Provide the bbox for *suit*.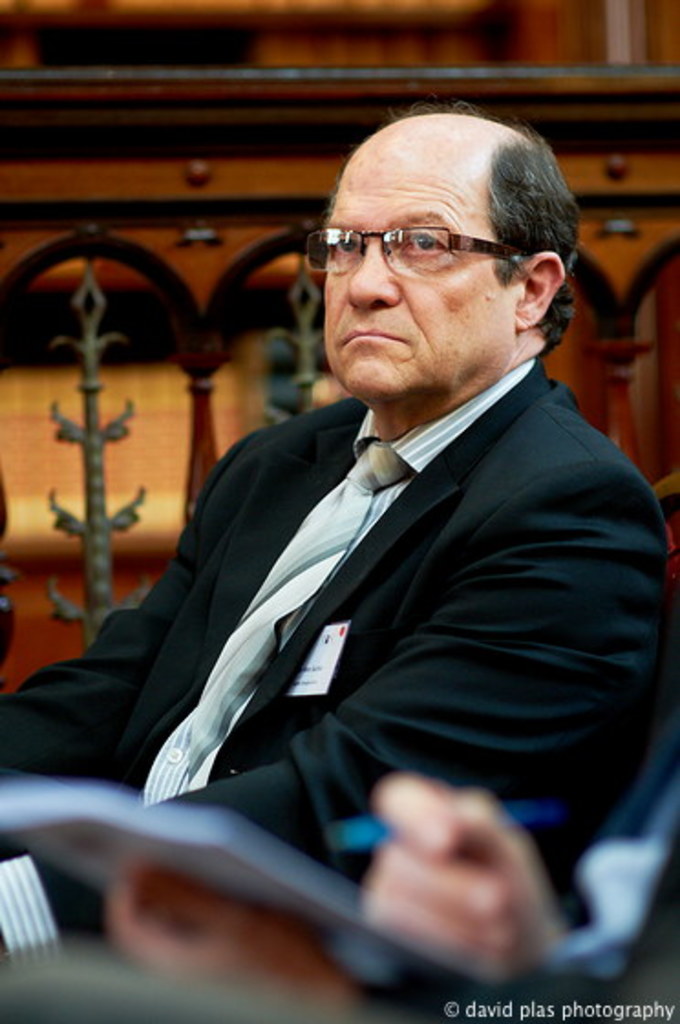
rect(84, 241, 654, 989).
